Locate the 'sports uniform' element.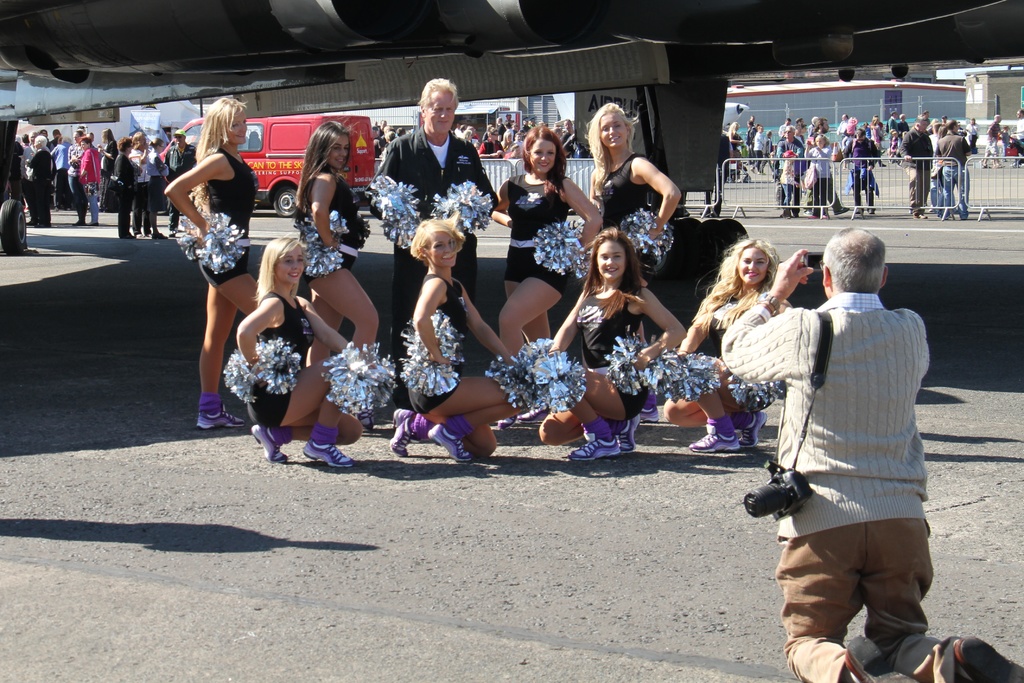
Element bbox: 60 134 88 210.
